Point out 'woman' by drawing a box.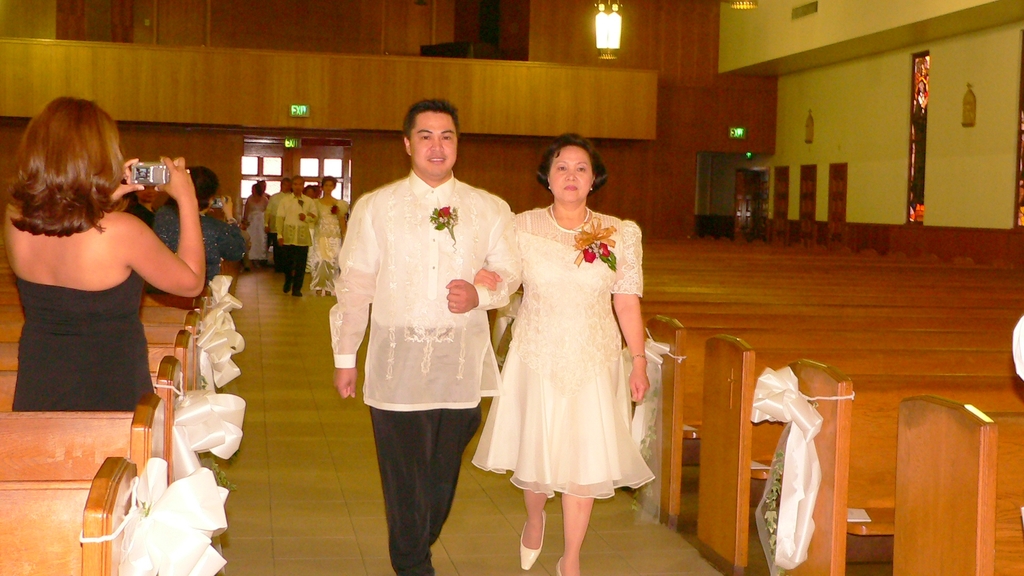
311, 173, 356, 296.
